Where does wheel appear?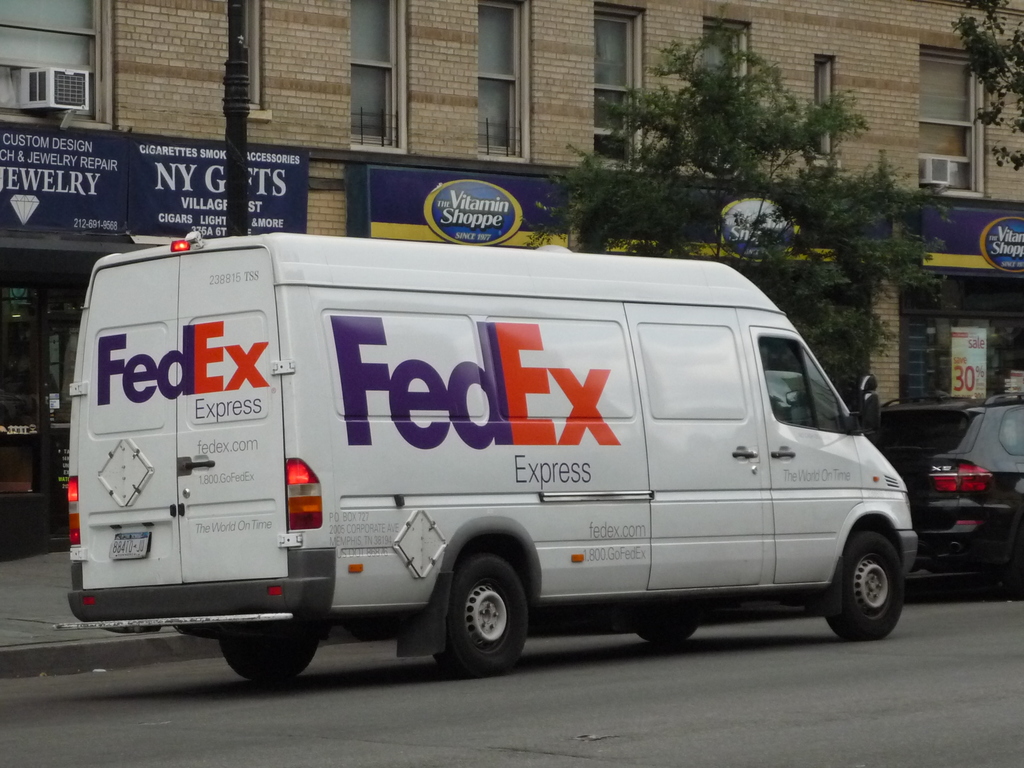
Appears at <bbox>636, 627, 697, 642</bbox>.
